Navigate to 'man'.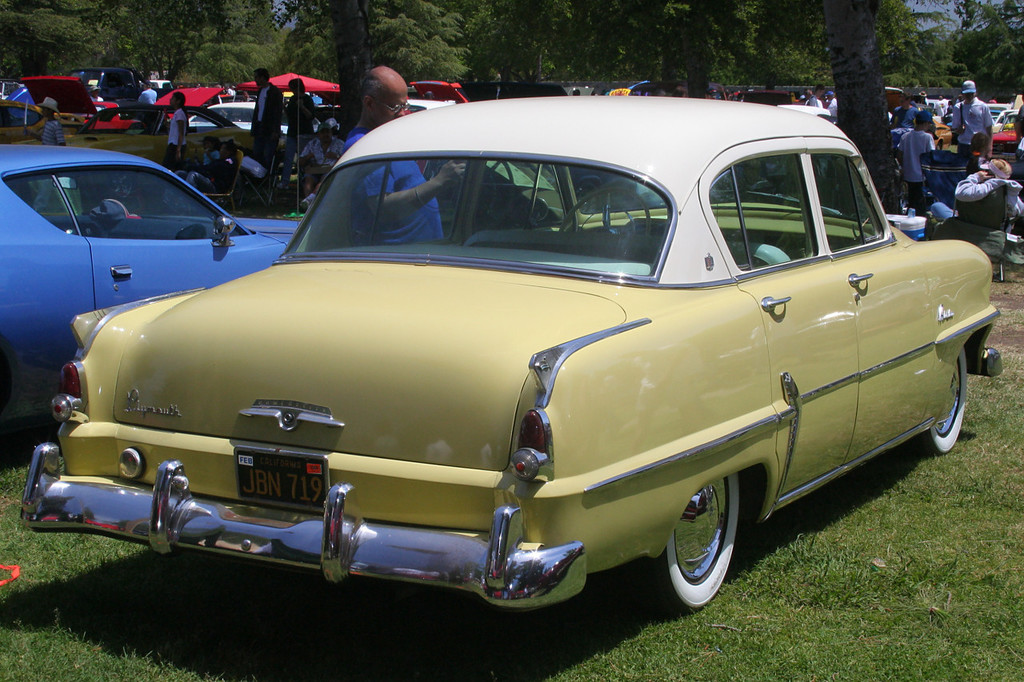
Navigation target: (246, 64, 282, 195).
